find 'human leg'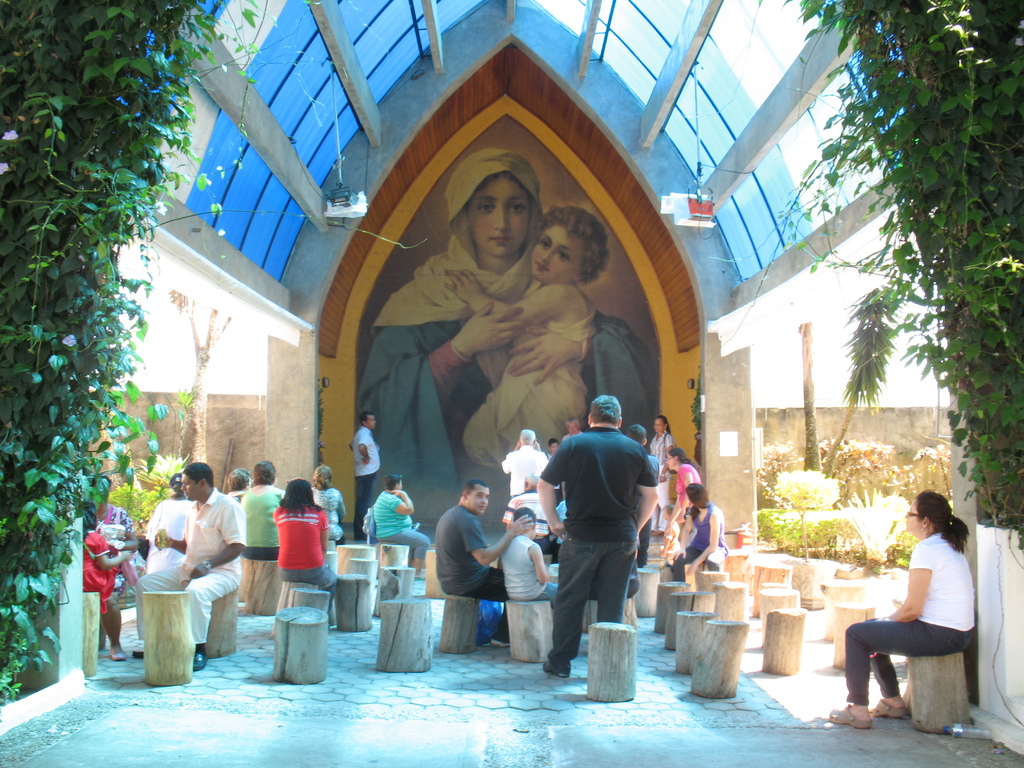
crop(100, 600, 131, 663)
